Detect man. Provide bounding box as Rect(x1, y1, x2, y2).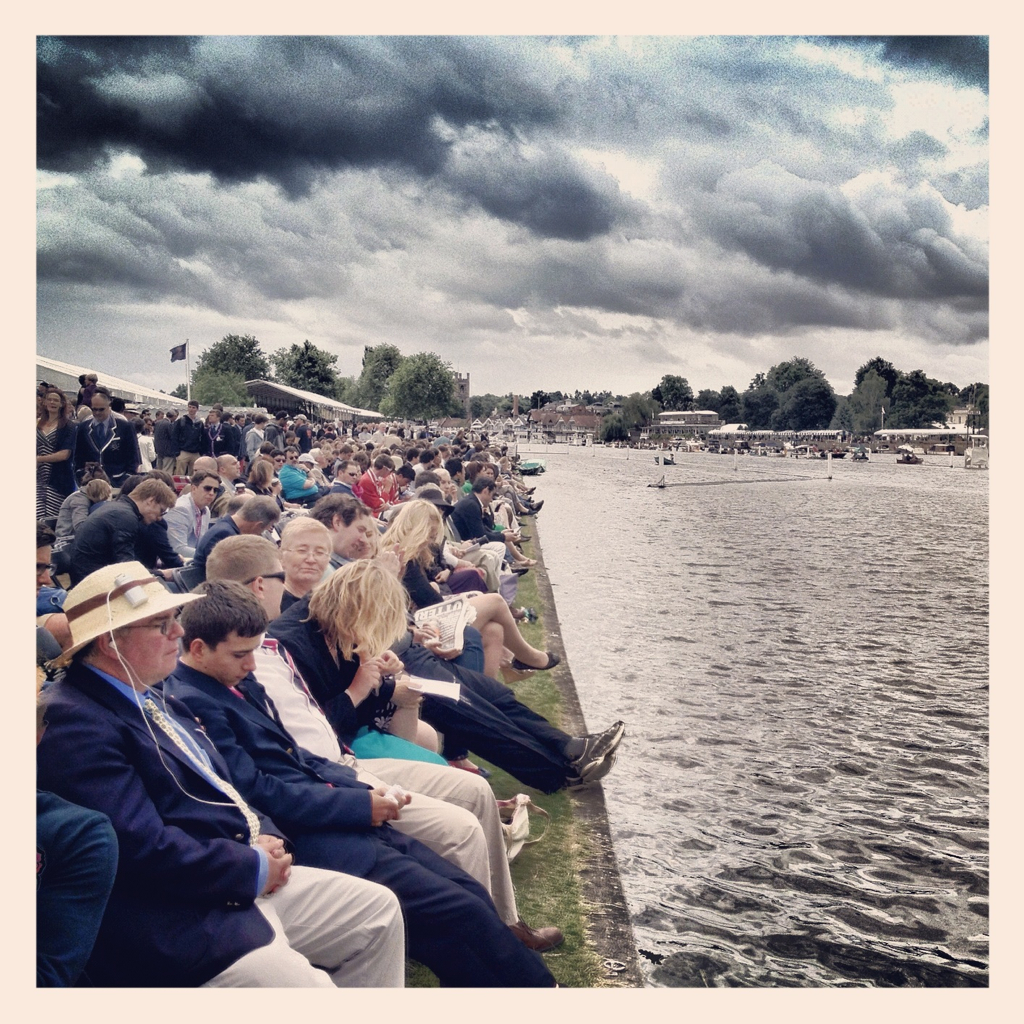
Rect(306, 494, 620, 792).
